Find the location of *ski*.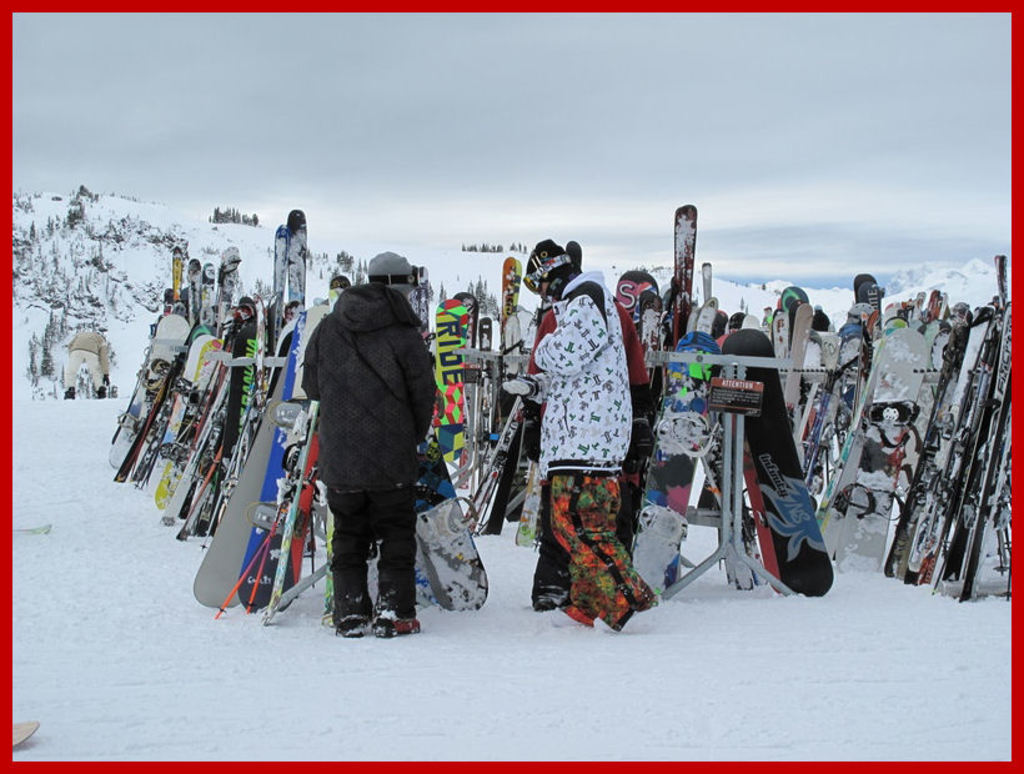
Location: left=187, top=348, right=292, bottom=615.
